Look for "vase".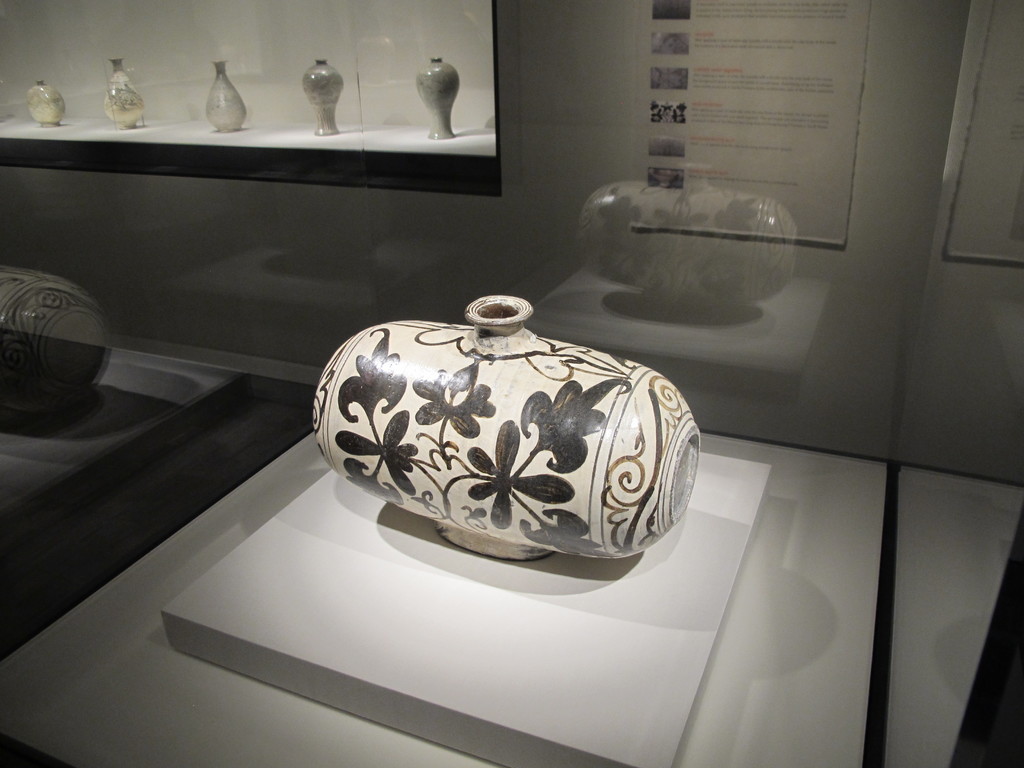
Found: 309:294:701:560.
